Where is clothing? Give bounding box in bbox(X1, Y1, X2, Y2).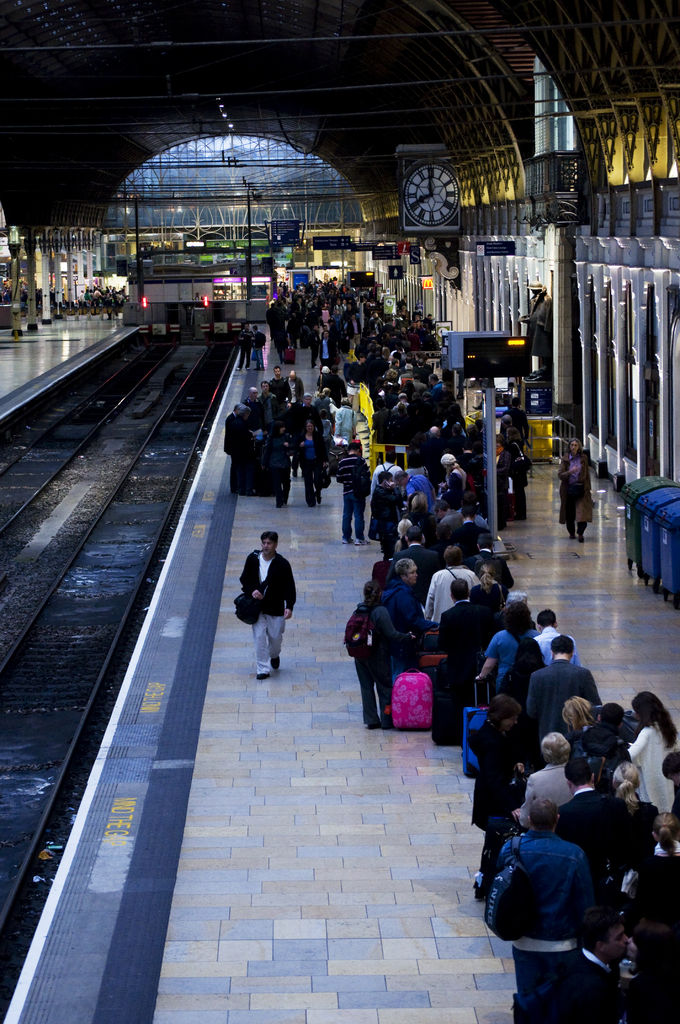
bbox(238, 331, 250, 368).
